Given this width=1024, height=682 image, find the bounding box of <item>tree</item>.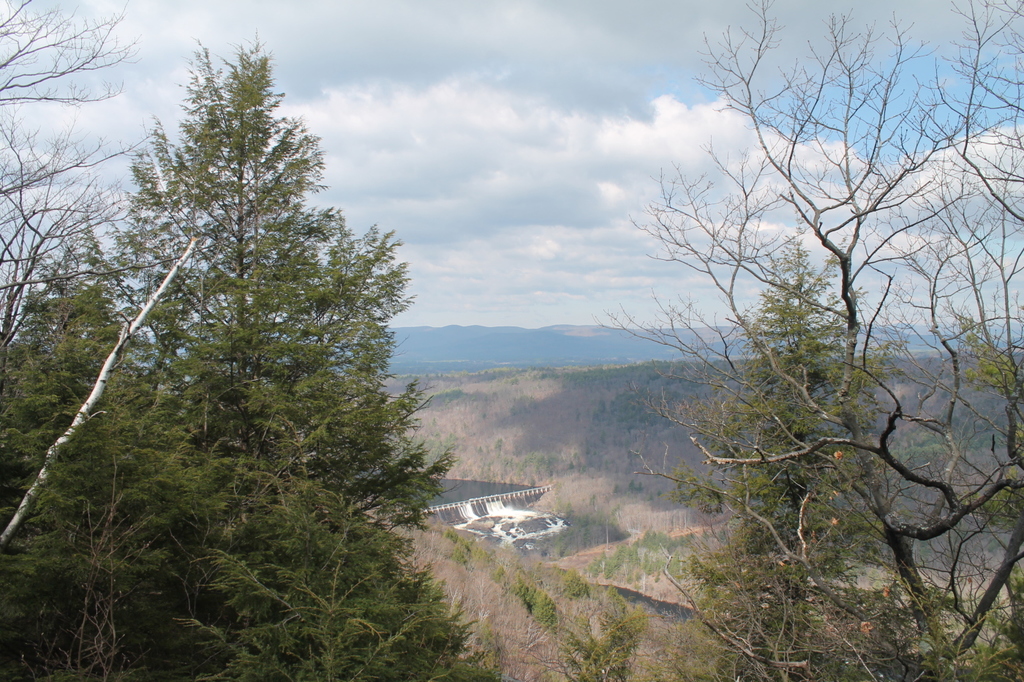
669/214/898/681.
